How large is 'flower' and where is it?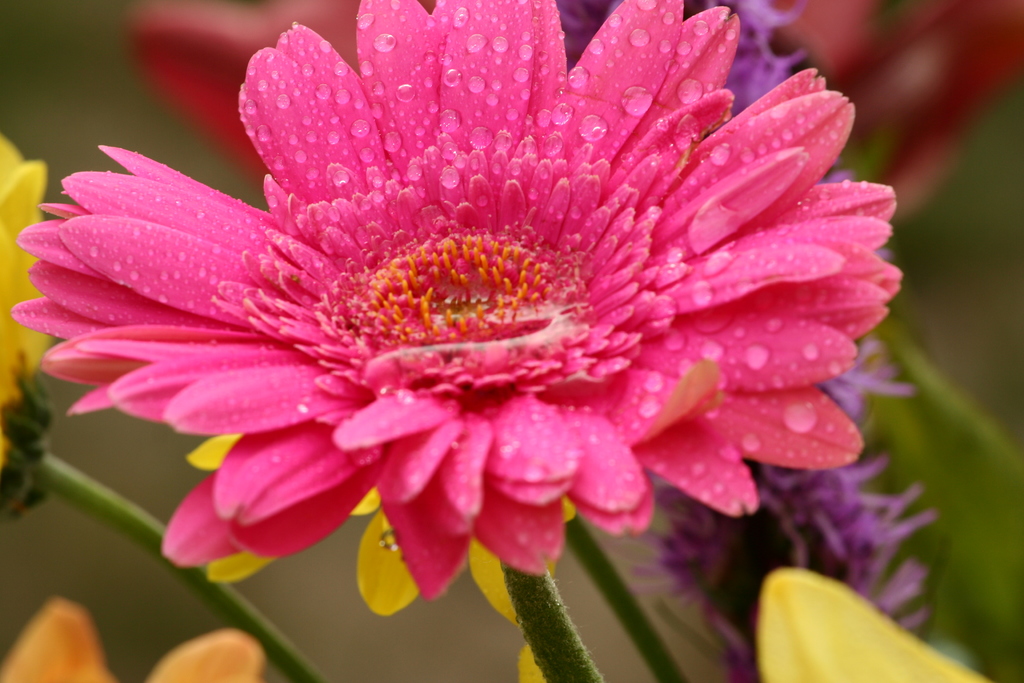
Bounding box: (0,591,266,682).
